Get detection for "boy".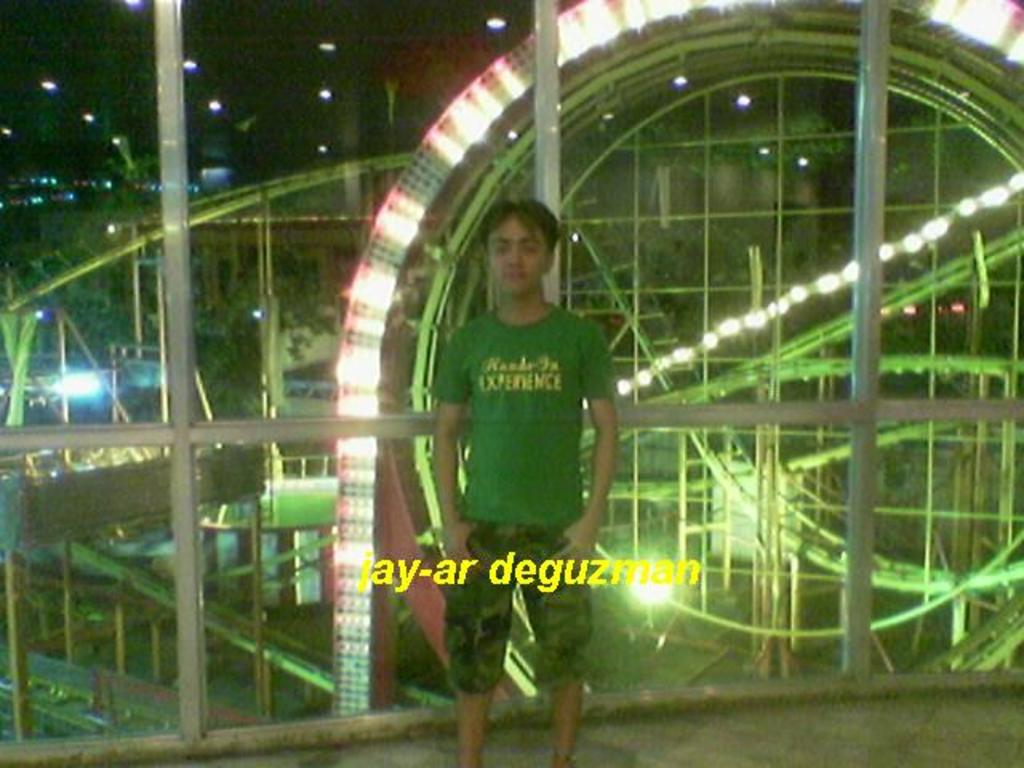
Detection: <box>366,229,626,744</box>.
